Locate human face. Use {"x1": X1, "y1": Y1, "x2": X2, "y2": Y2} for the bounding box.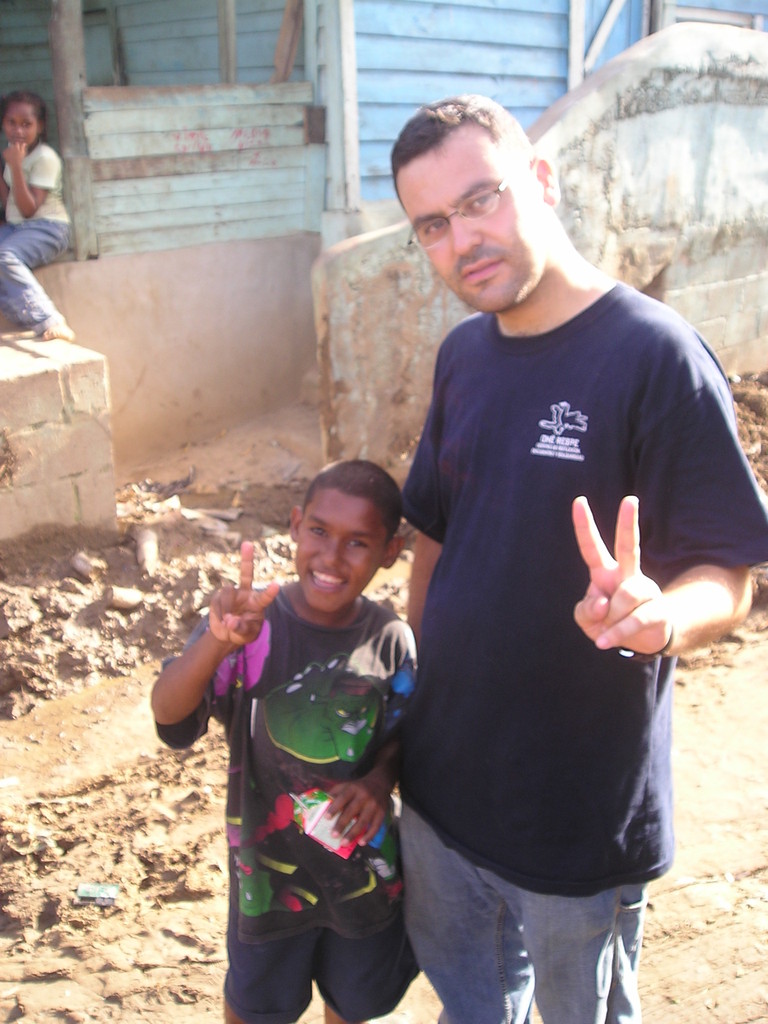
{"x1": 0, "y1": 95, "x2": 42, "y2": 144}.
